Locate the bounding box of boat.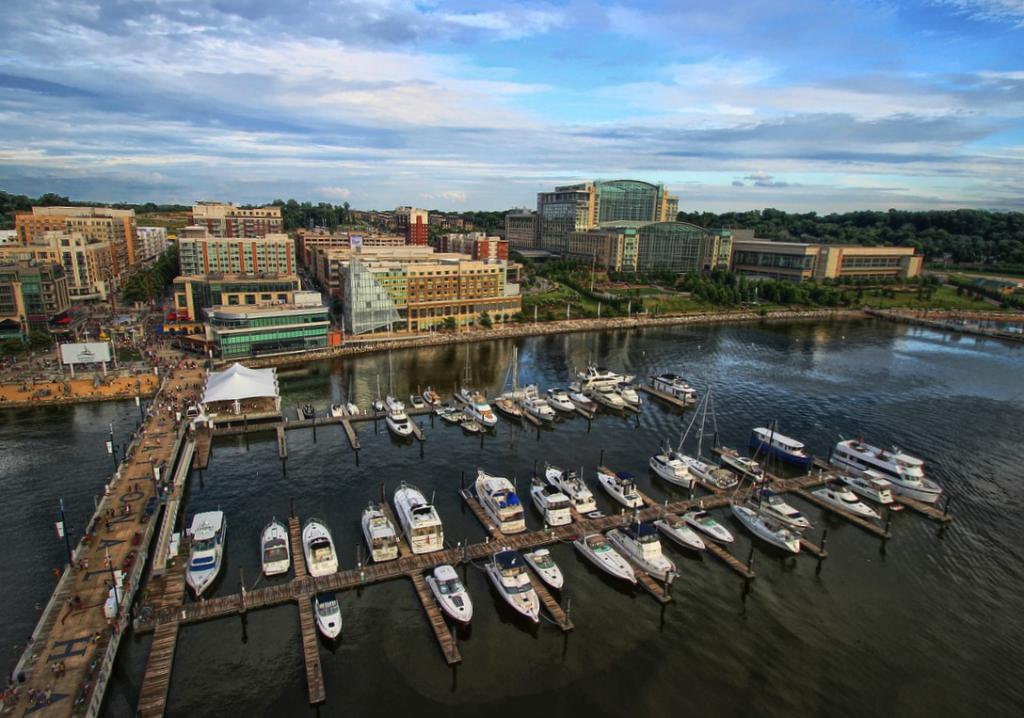
Bounding box: locate(391, 483, 444, 550).
